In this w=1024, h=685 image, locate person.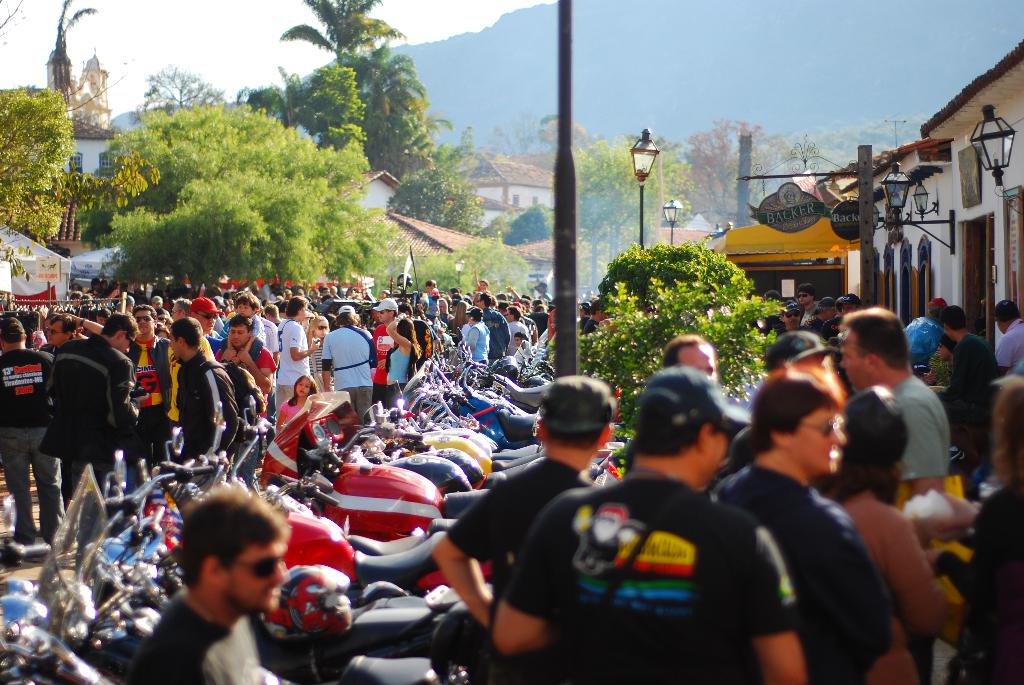
Bounding box: 328 302 364 428.
